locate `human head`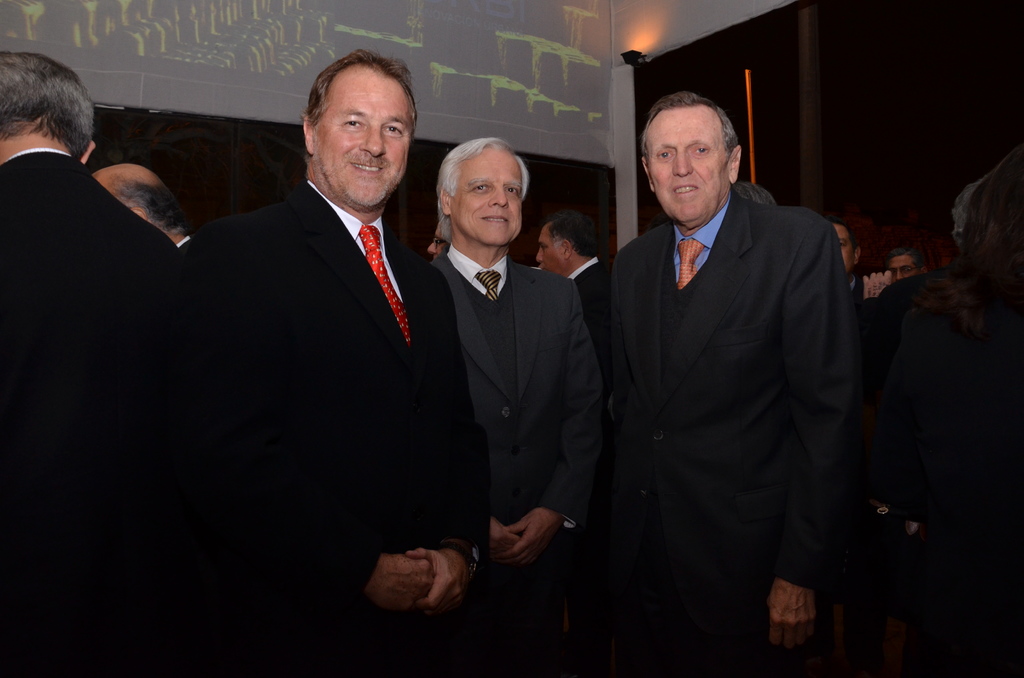
pyautogui.locateOnScreen(535, 211, 594, 279)
